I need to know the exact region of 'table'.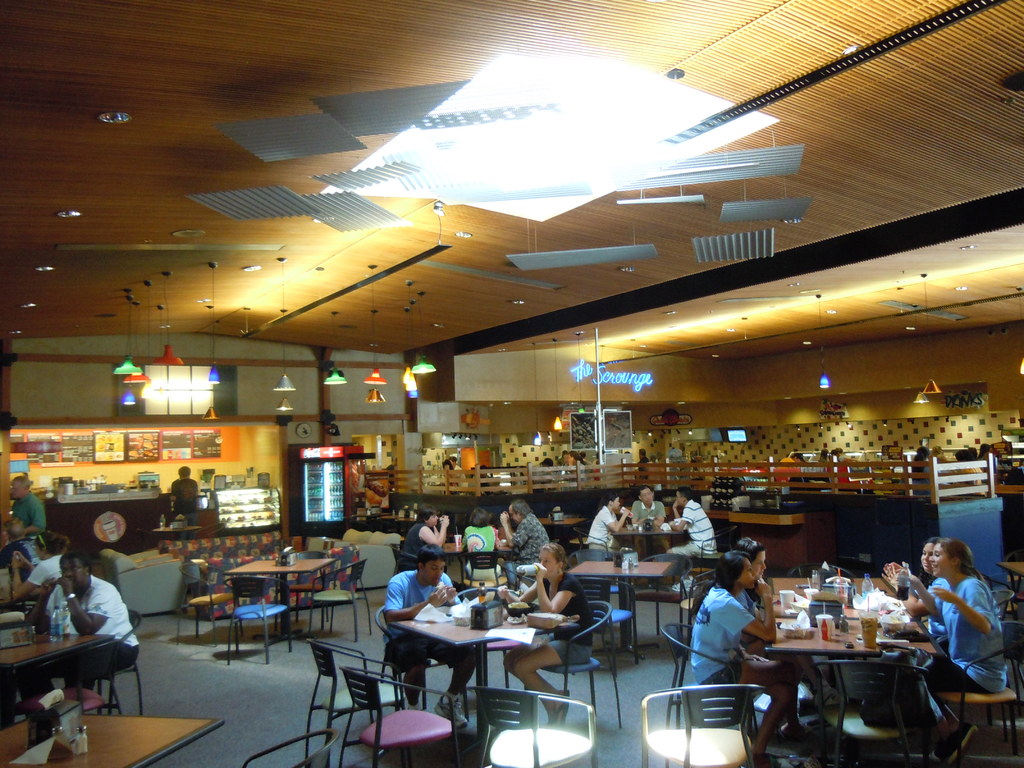
Region: 615 523 688 552.
